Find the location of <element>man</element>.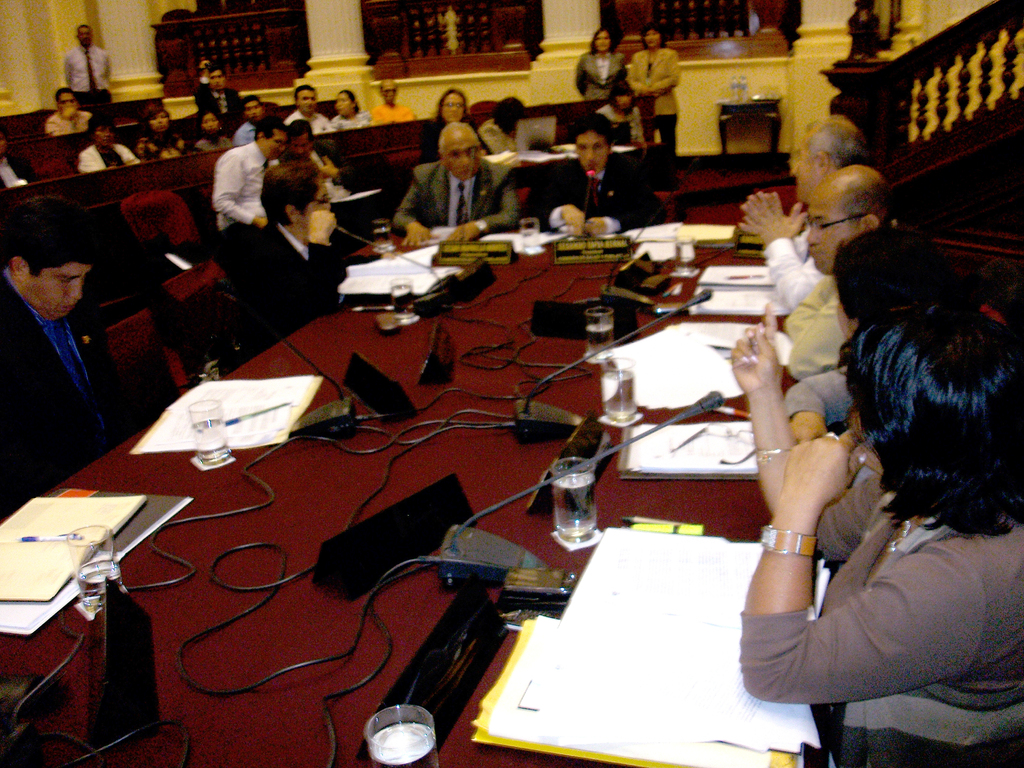
Location: <bbox>287, 122, 386, 254</bbox>.
